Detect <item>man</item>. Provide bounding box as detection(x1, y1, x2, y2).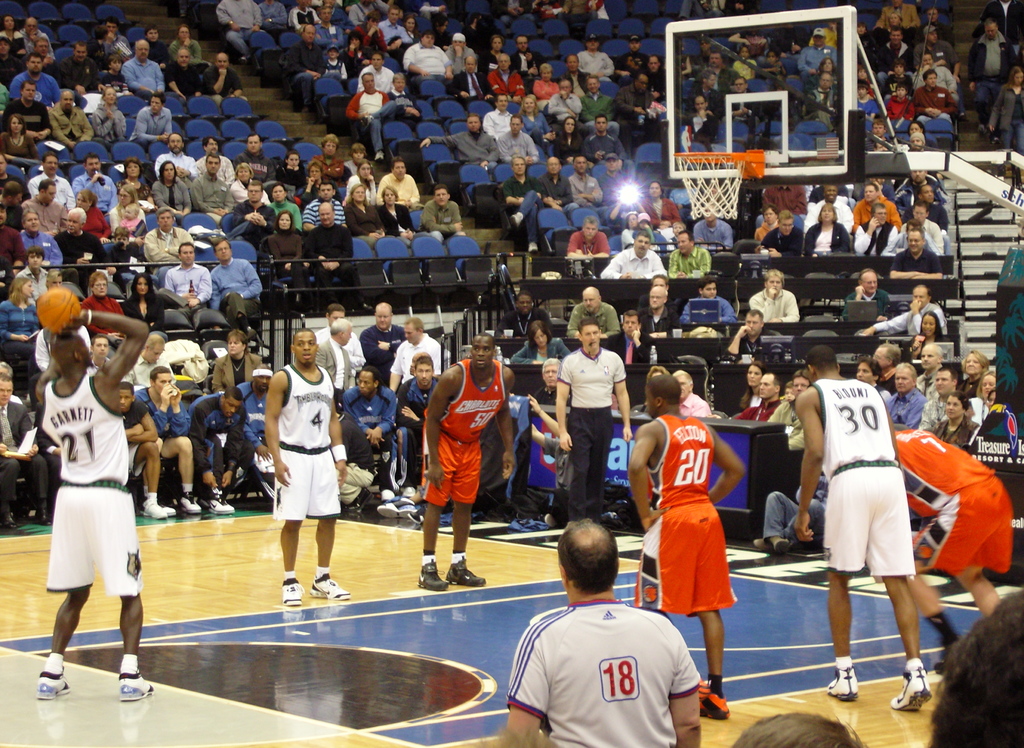
detection(758, 369, 810, 451).
